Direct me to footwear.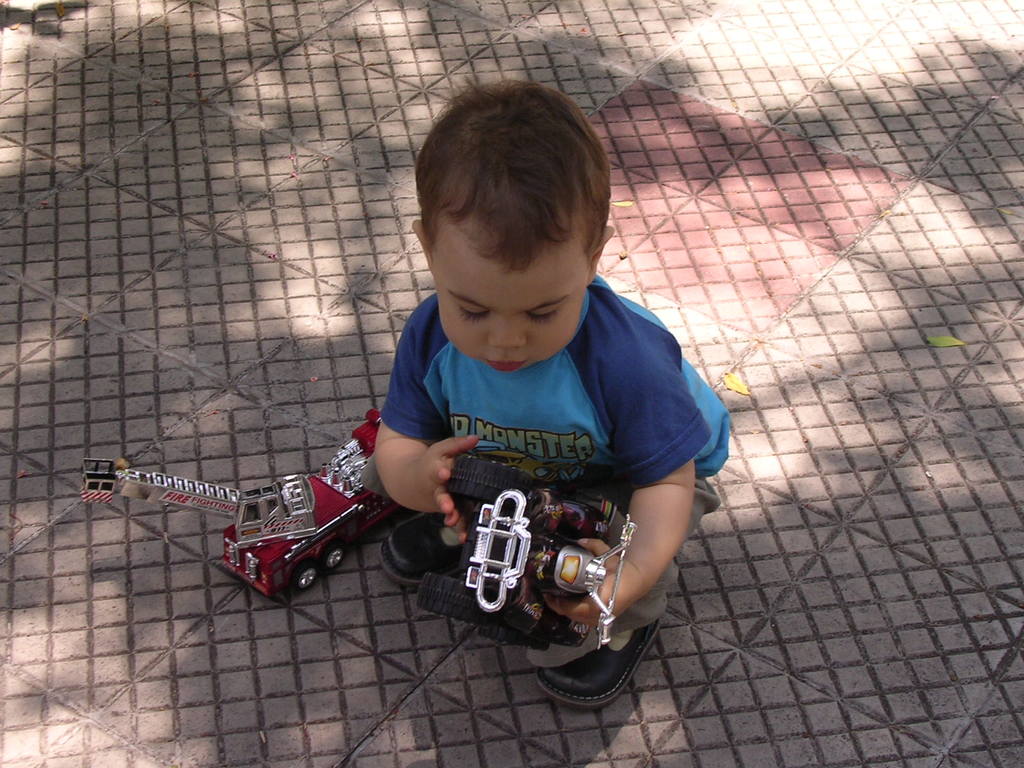
Direction: <box>376,506,485,599</box>.
